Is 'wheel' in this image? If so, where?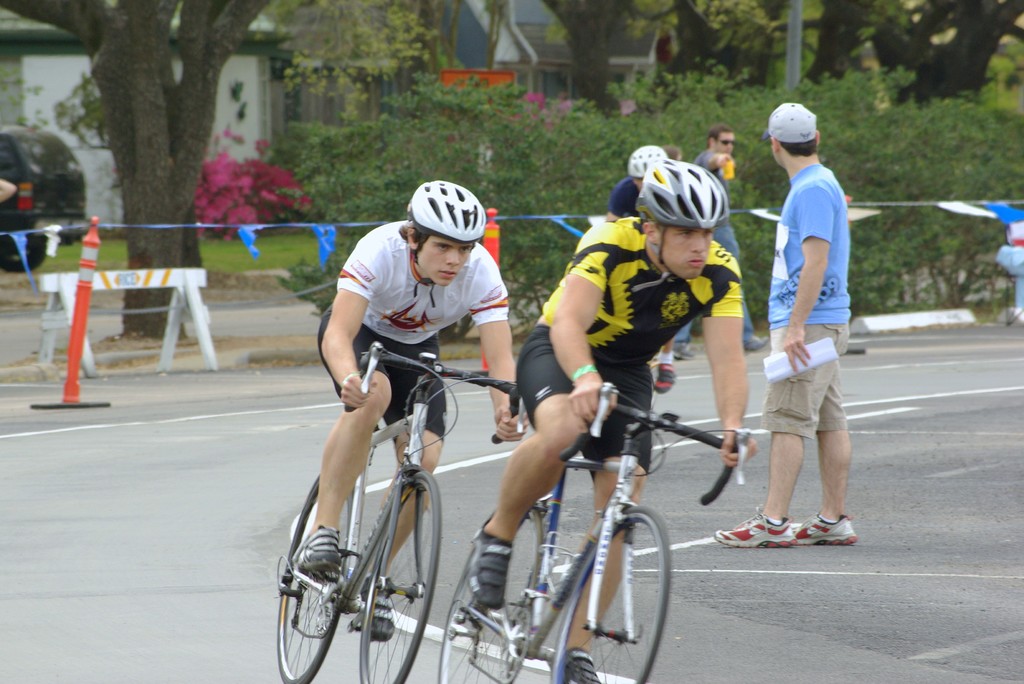
Yes, at <bbox>360, 462, 440, 683</bbox>.
